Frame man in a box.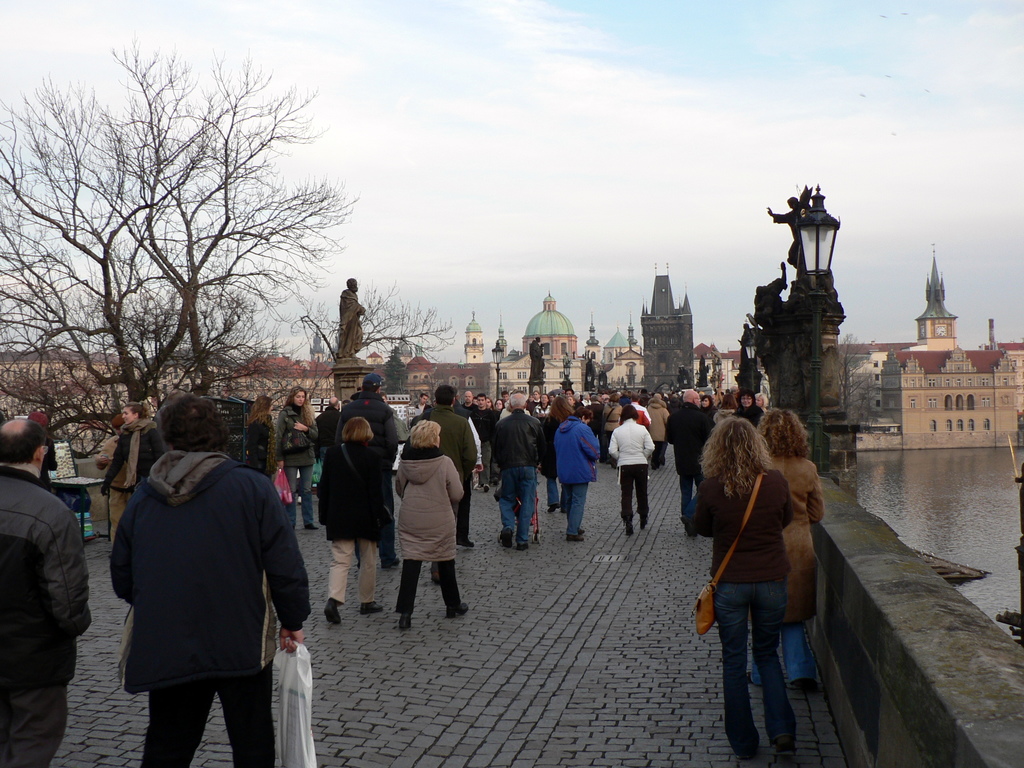
{"left": 0, "top": 422, "right": 88, "bottom": 767}.
